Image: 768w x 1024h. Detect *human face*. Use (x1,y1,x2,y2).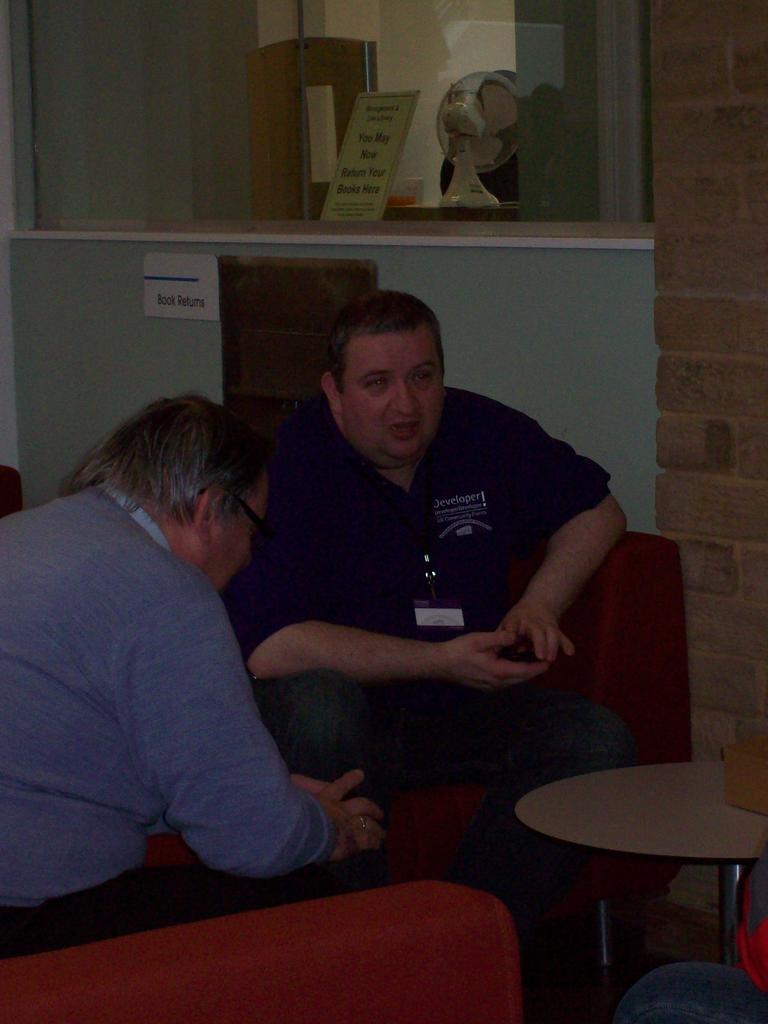
(342,324,444,468).
